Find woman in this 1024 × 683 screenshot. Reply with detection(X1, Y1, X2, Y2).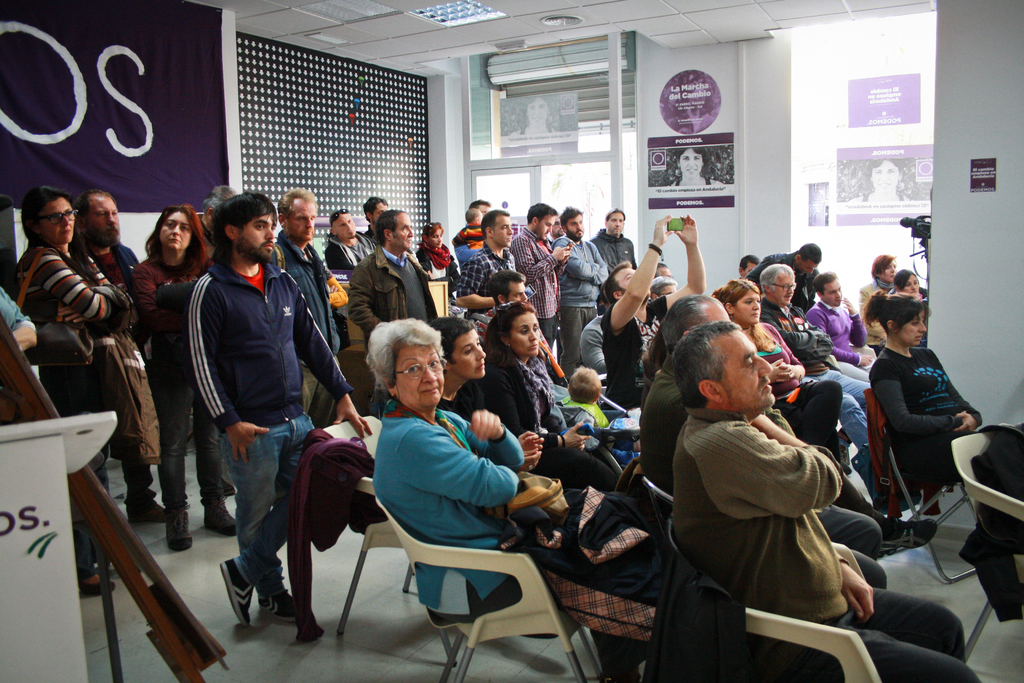
detection(356, 322, 548, 661).
